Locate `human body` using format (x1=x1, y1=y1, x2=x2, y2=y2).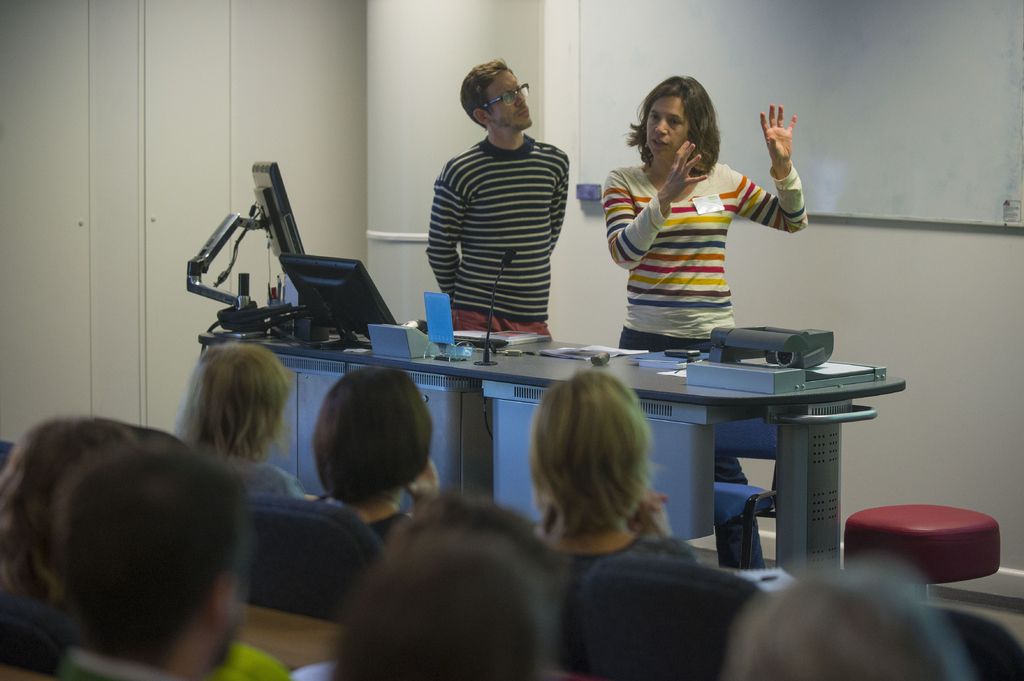
(x1=308, y1=456, x2=439, y2=540).
